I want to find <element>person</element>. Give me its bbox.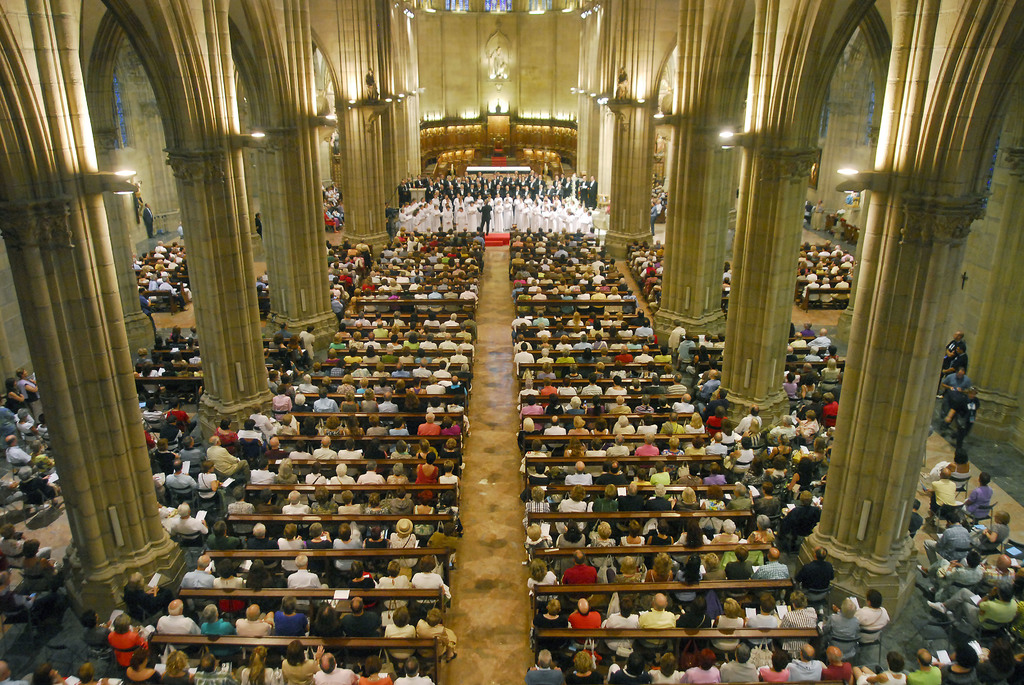
[left=615, top=555, right=647, bottom=594].
